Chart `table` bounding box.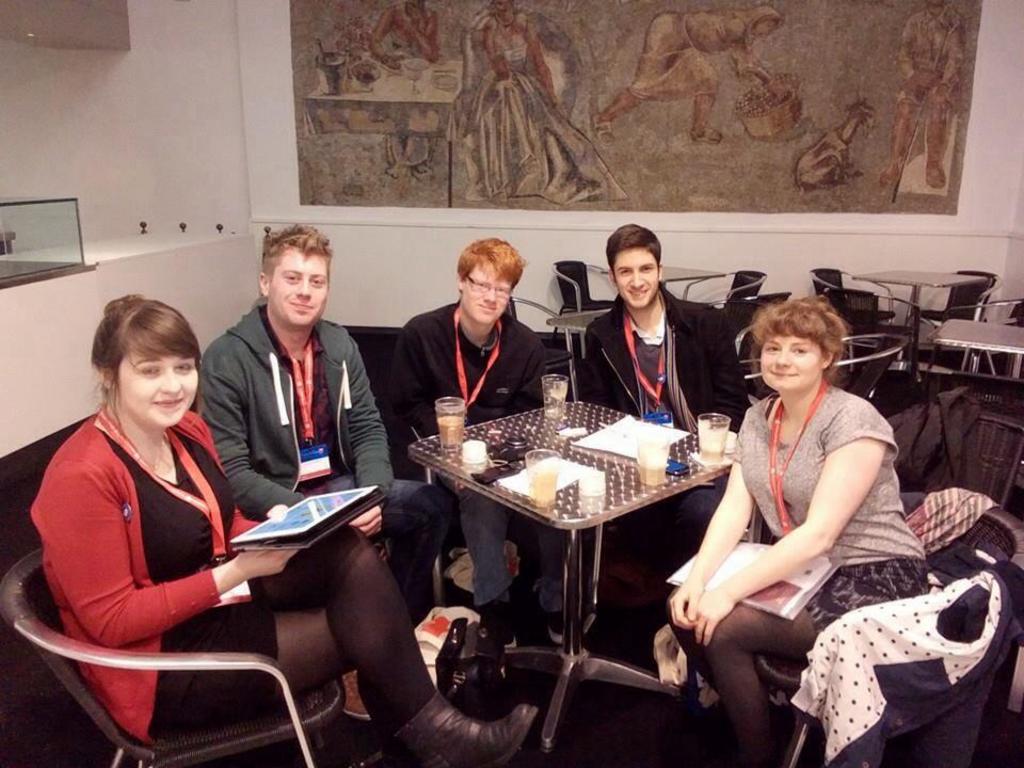
Charted: {"x1": 537, "y1": 304, "x2": 618, "y2": 339}.
